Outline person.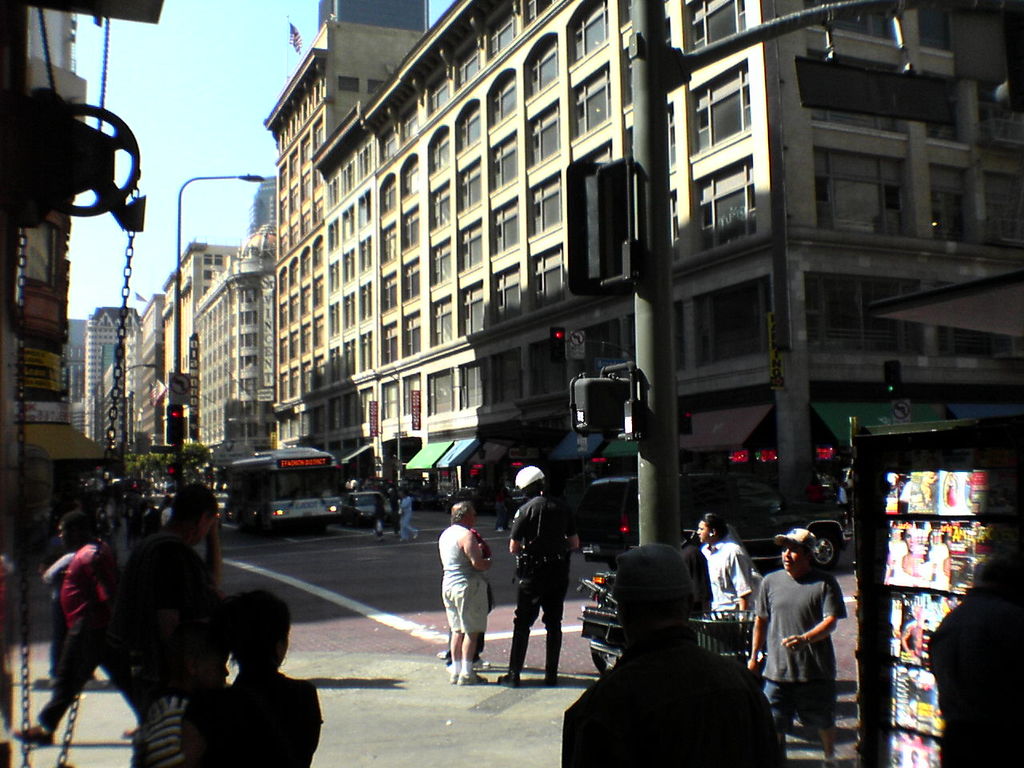
Outline: box=[10, 498, 120, 752].
